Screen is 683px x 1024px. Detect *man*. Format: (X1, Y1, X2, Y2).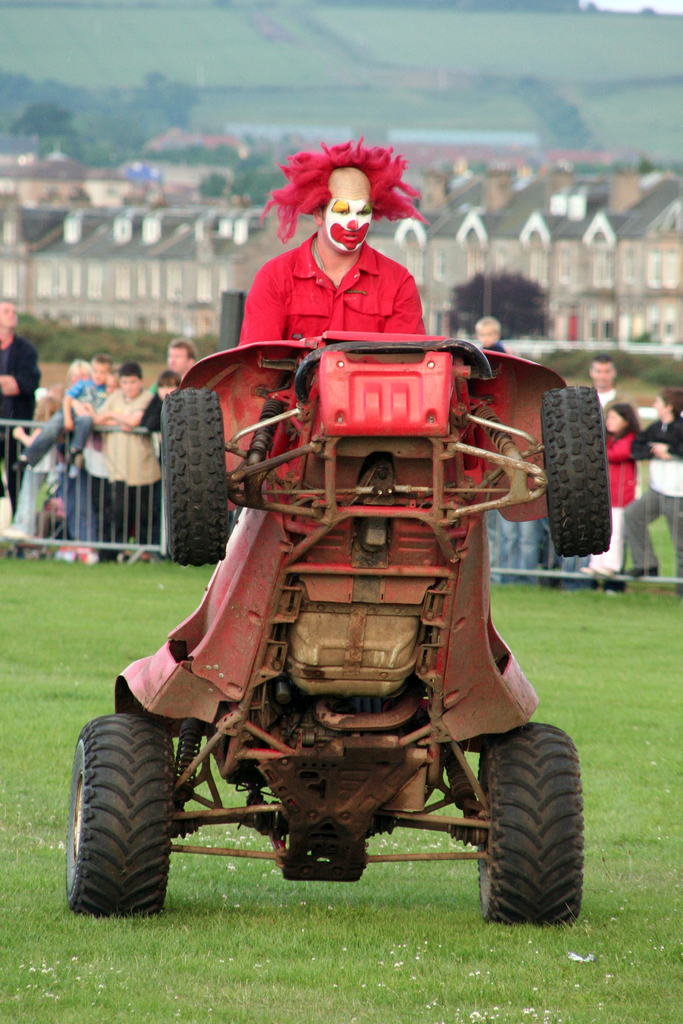
(206, 160, 482, 353).
